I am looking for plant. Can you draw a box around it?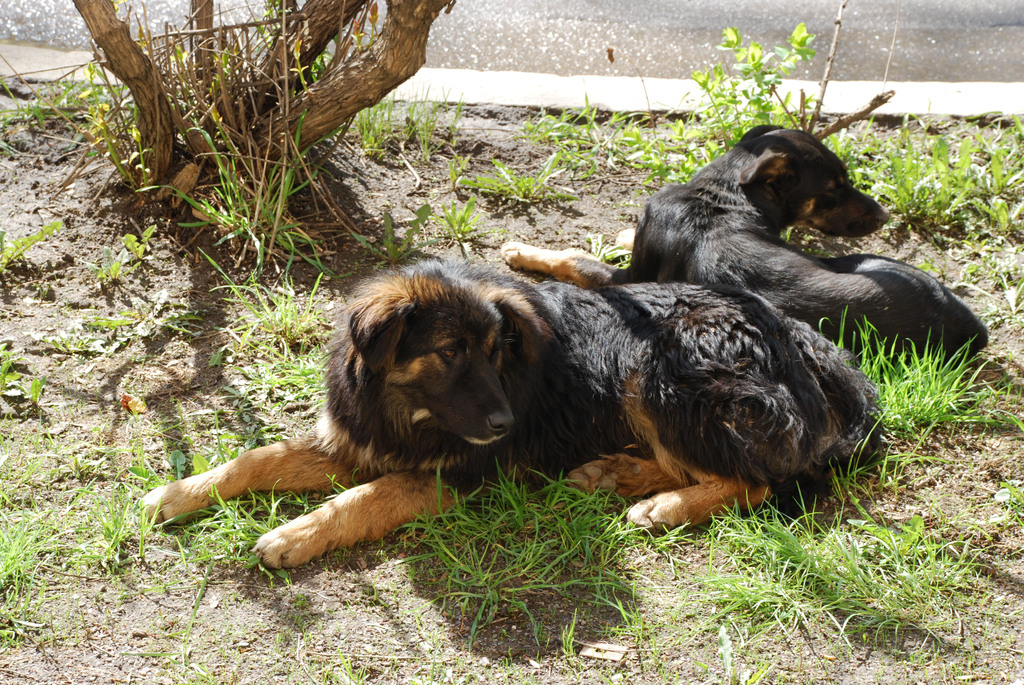
Sure, the bounding box is region(690, 52, 829, 118).
